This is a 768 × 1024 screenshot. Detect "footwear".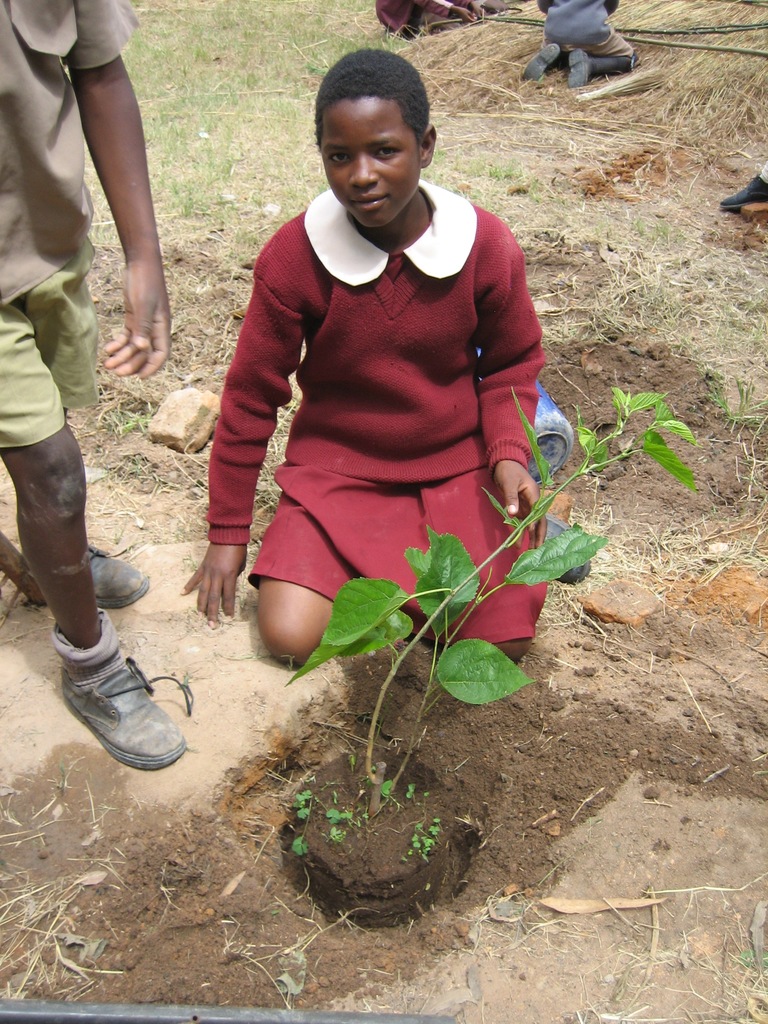
left=564, top=47, right=592, bottom=88.
